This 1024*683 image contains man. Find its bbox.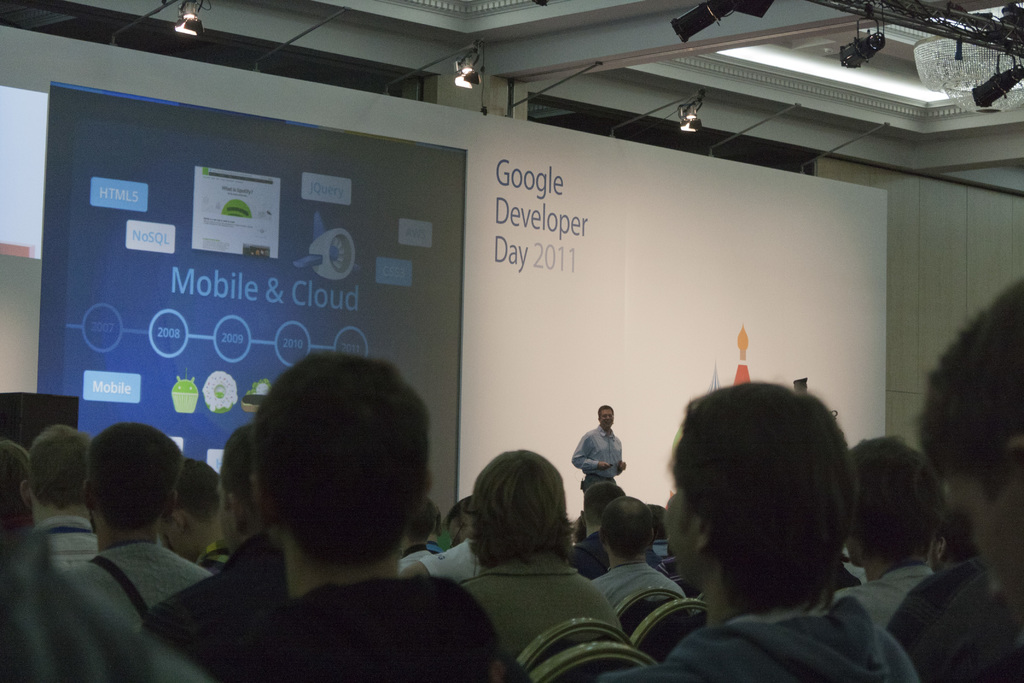
region(465, 447, 621, 662).
